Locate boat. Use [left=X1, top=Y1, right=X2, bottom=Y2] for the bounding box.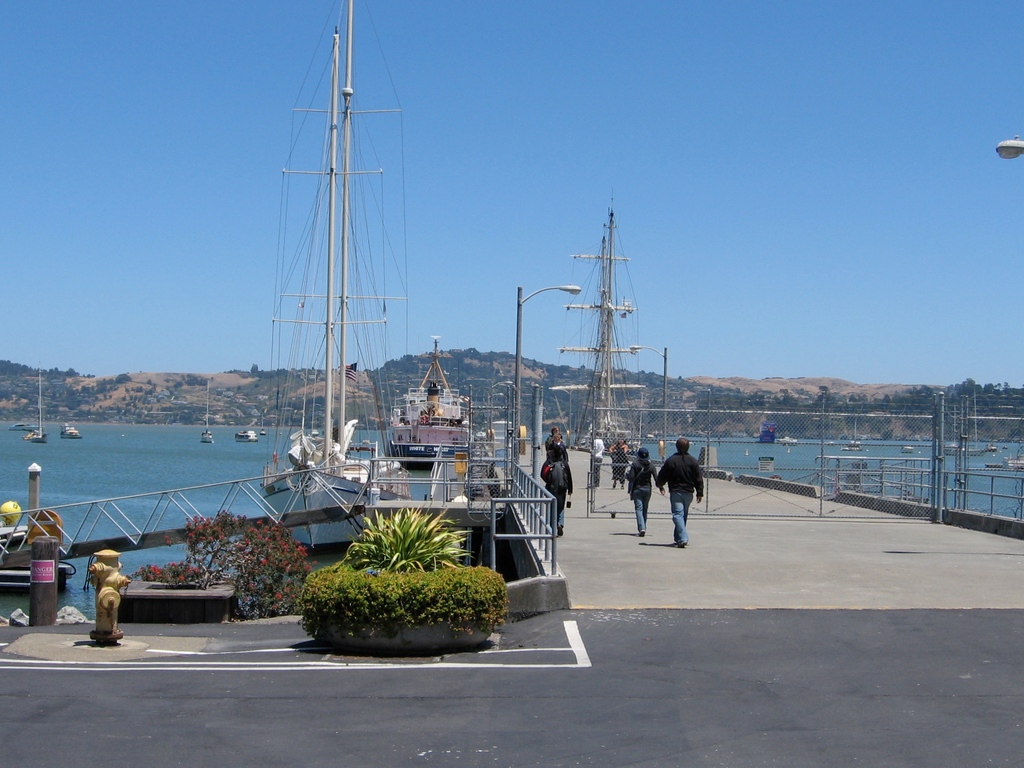
[left=984, top=438, right=1000, bottom=452].
